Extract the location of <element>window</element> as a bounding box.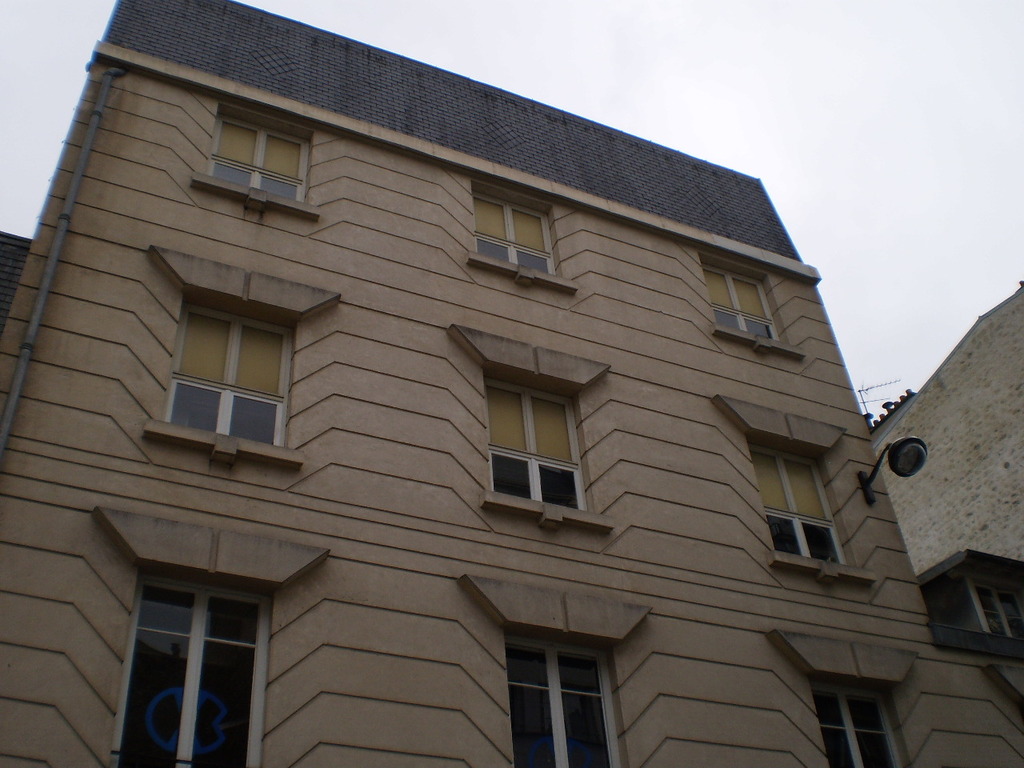
pyautogui.locateOnScreen(818, 682, 903, 767).
